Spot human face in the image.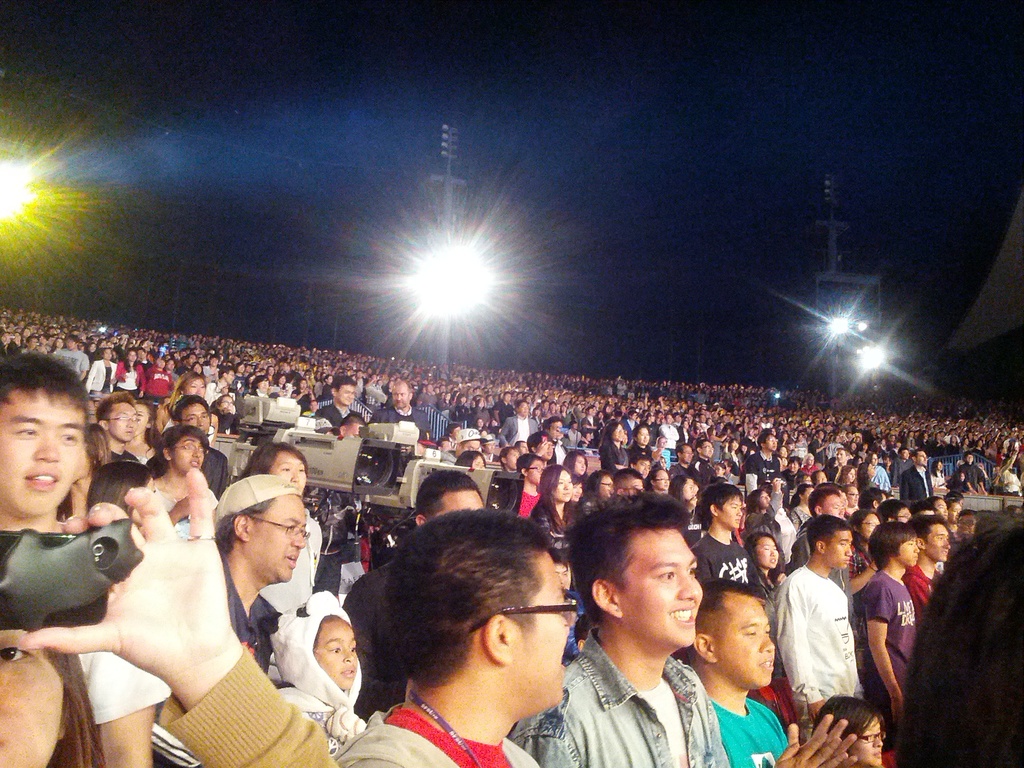
human face found at bbox=(899, 538, 922, 569).
